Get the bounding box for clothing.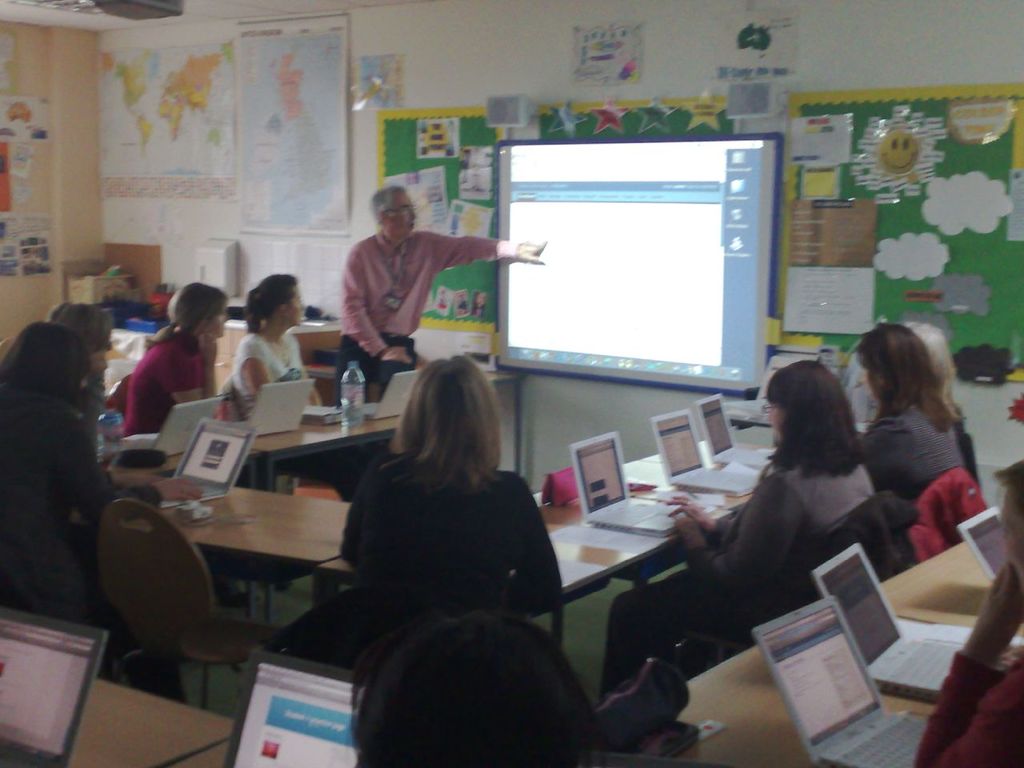
206,322,320,414.
